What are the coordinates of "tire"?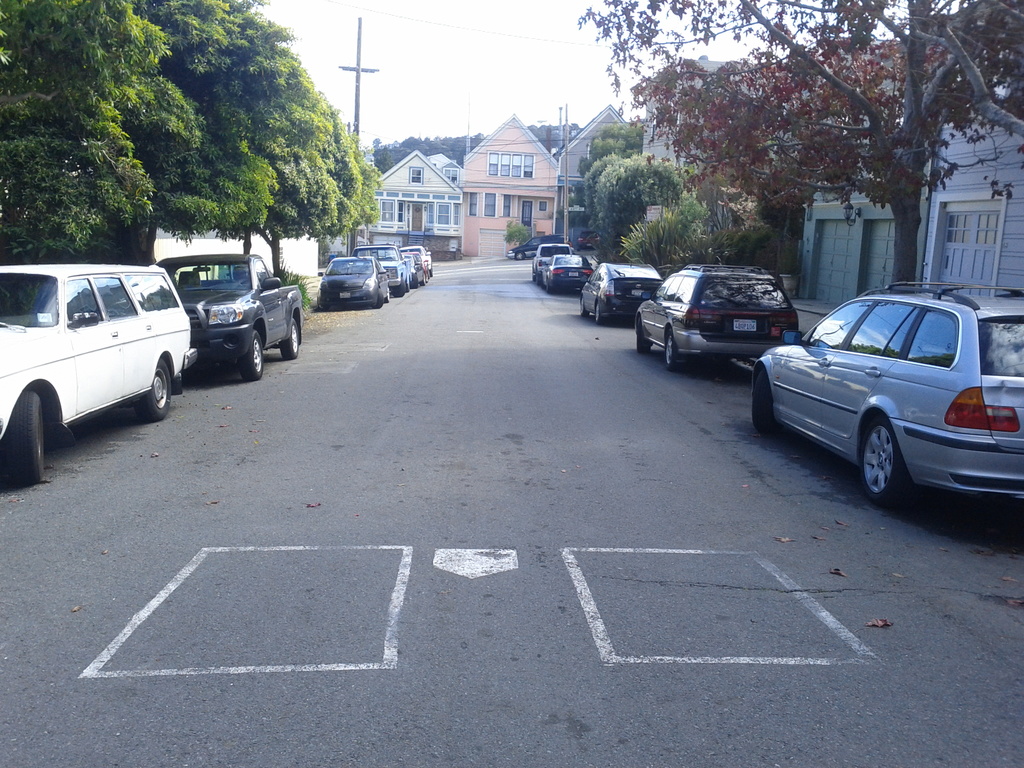
locate(666, 330, 680, 371).
